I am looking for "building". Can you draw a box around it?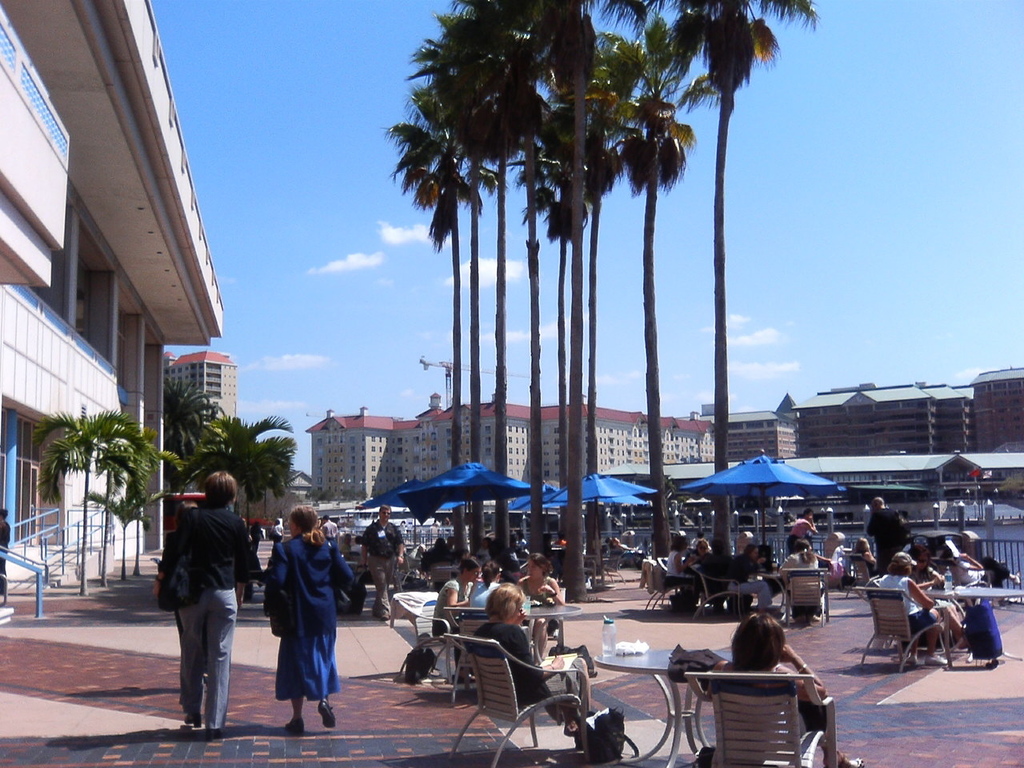
Sure, the bounding box is select_region(303, 395, 718, 502).
